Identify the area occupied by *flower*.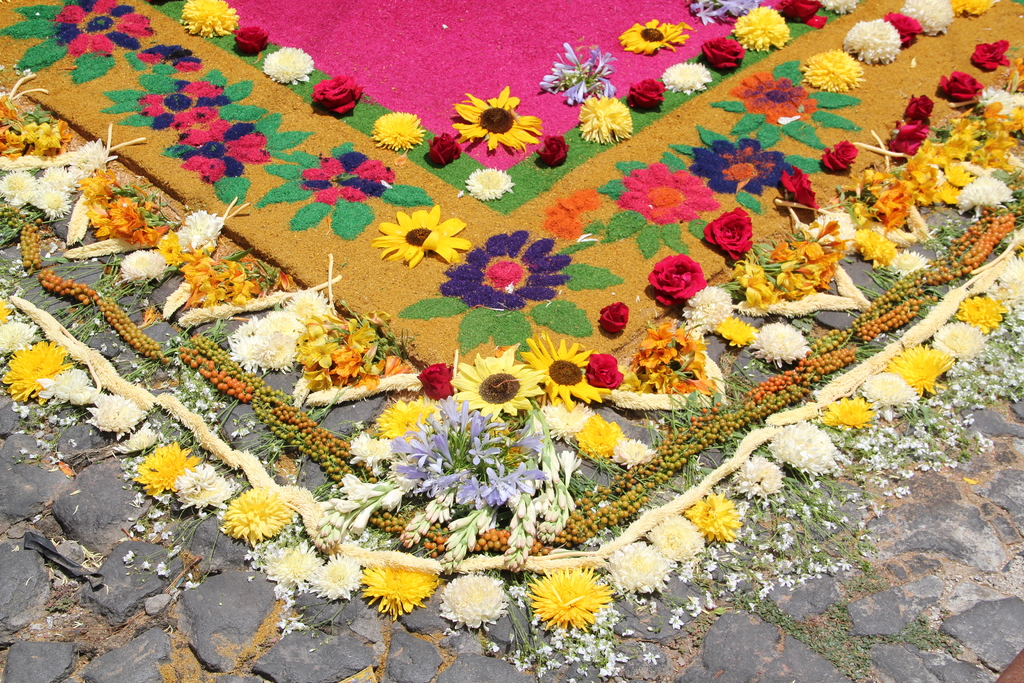
Area: (left=137, top=443, right=196, bottom=498).
